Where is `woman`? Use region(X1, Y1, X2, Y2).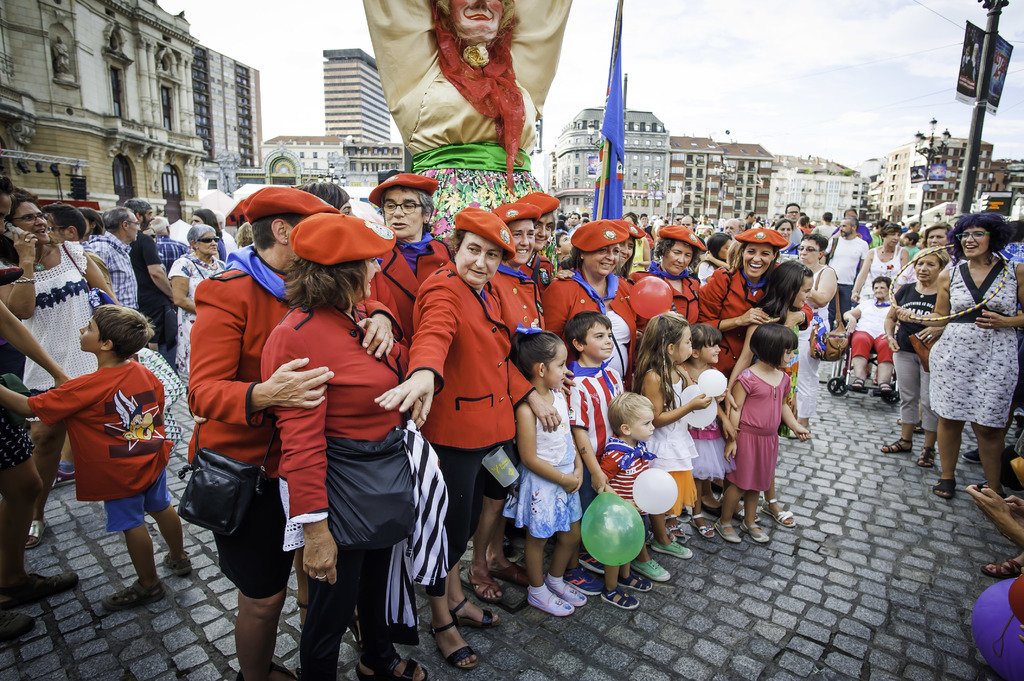
region(465, 202, 561, 600).
